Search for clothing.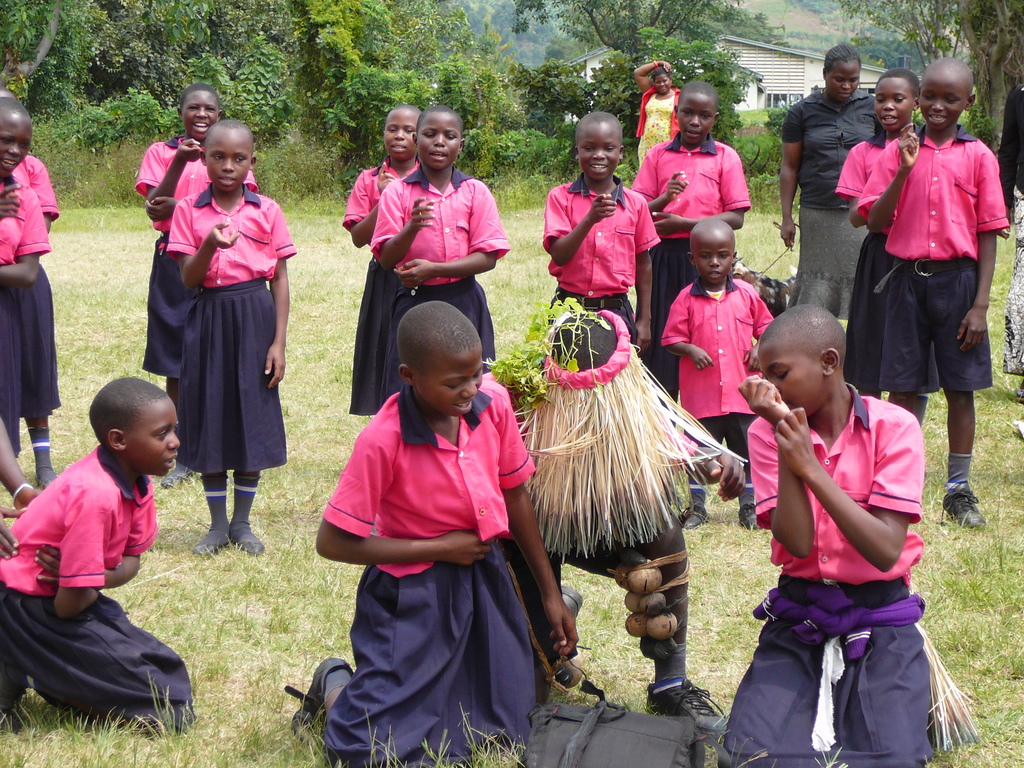
Found at {"x1": 719, "y1": 381, "x2": 941, "y2": 767}.
